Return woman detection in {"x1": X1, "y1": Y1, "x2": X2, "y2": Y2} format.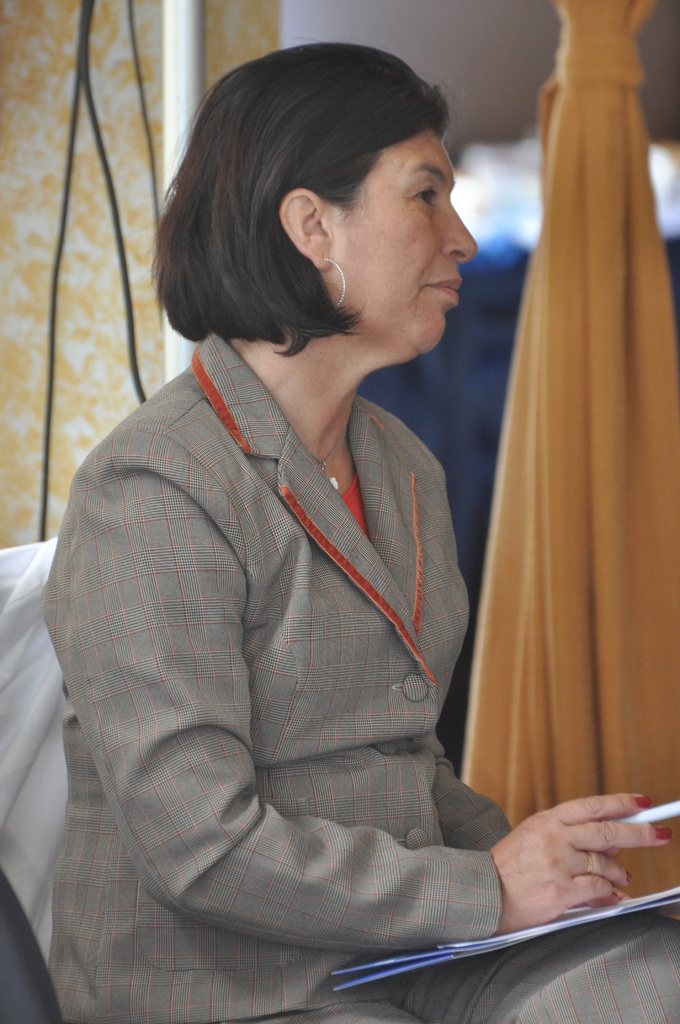
{"x1": 38, "y1": 17, "x2": 541, "y2": 1023}.
